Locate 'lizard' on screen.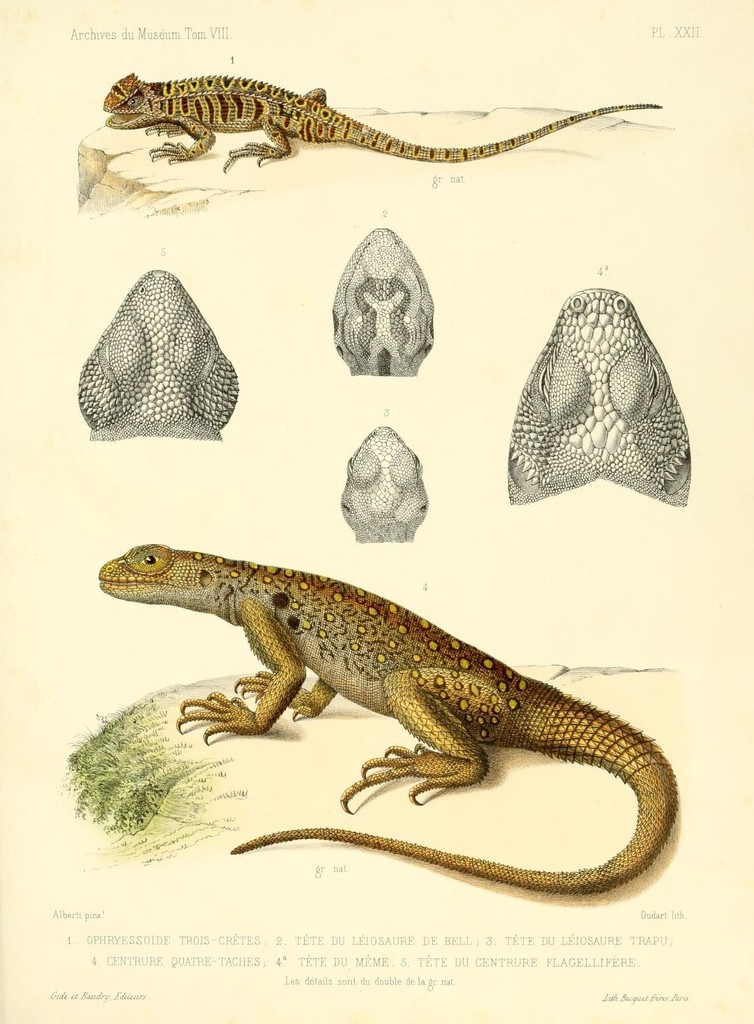
On screen at x1=108 y1=64 x2=659 y2=164.
